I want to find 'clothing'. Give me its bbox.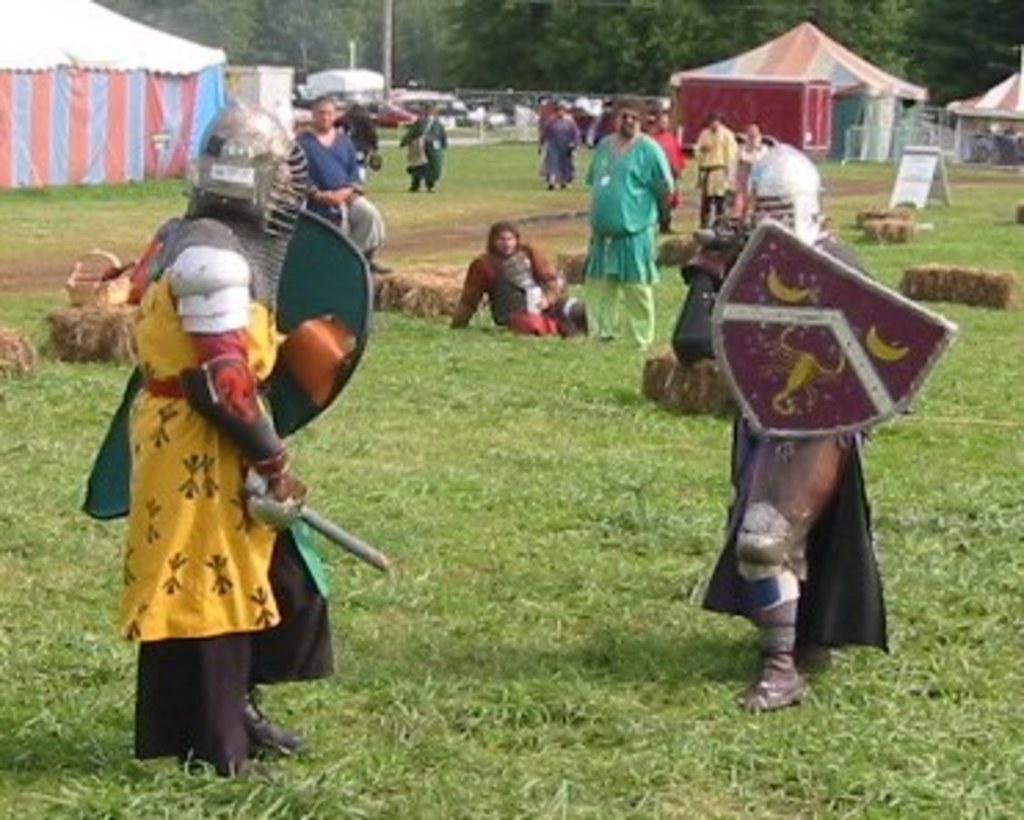
region(345, 108, 381, 179).
